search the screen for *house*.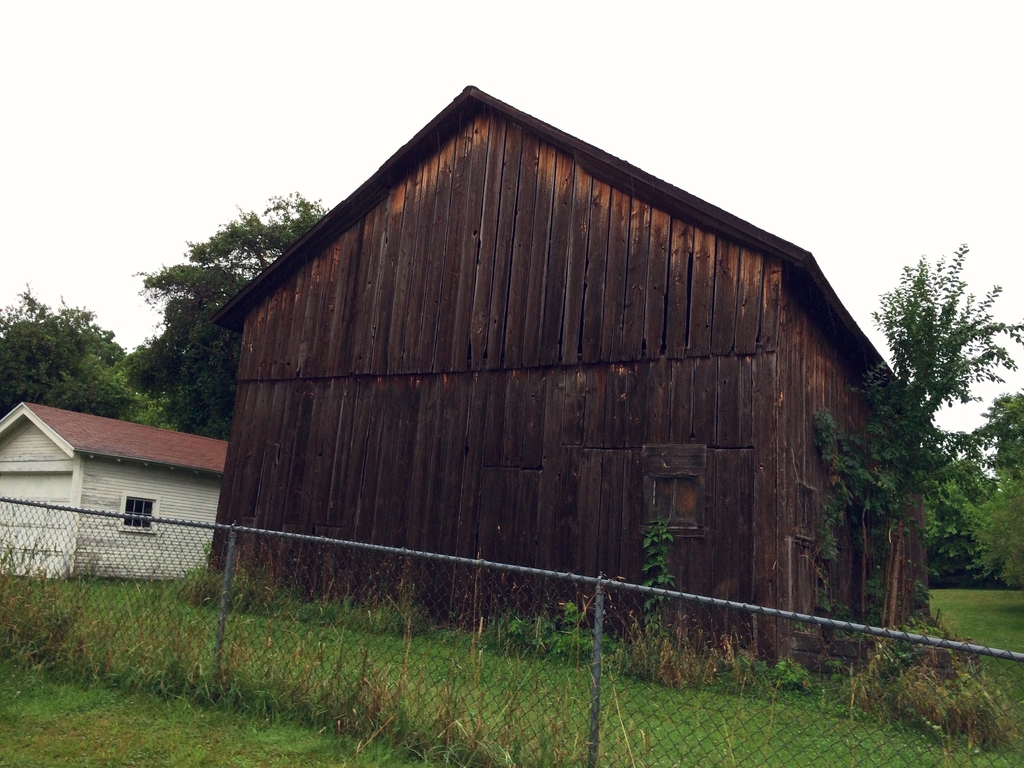
Found at bbox=[0, 401, 232, 585].
